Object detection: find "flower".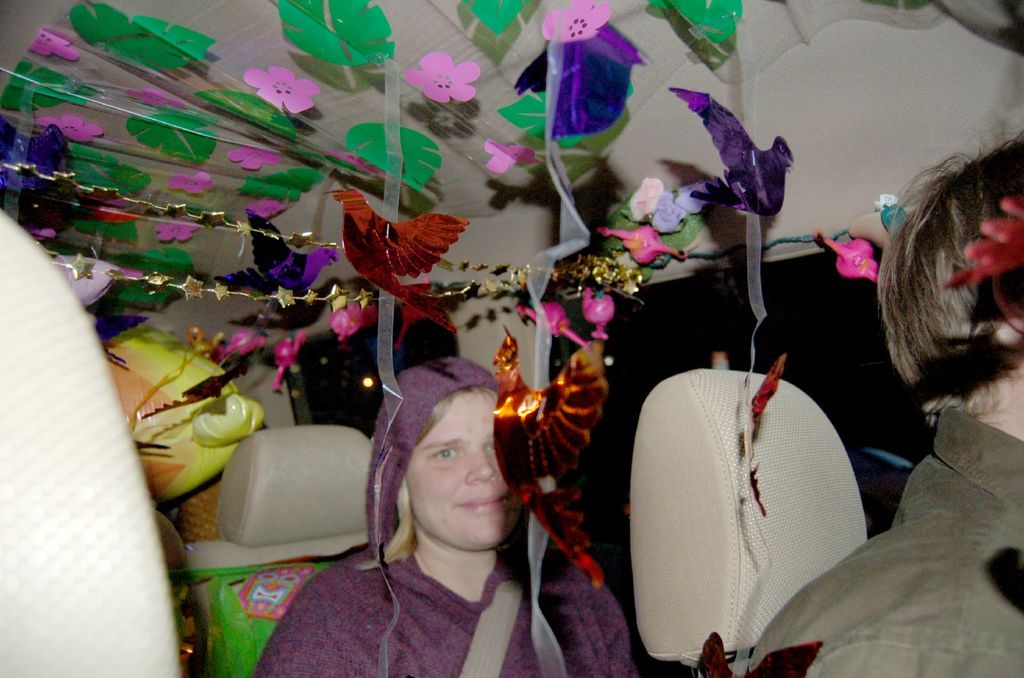
<region>166, 170, 217, 196</region>.
